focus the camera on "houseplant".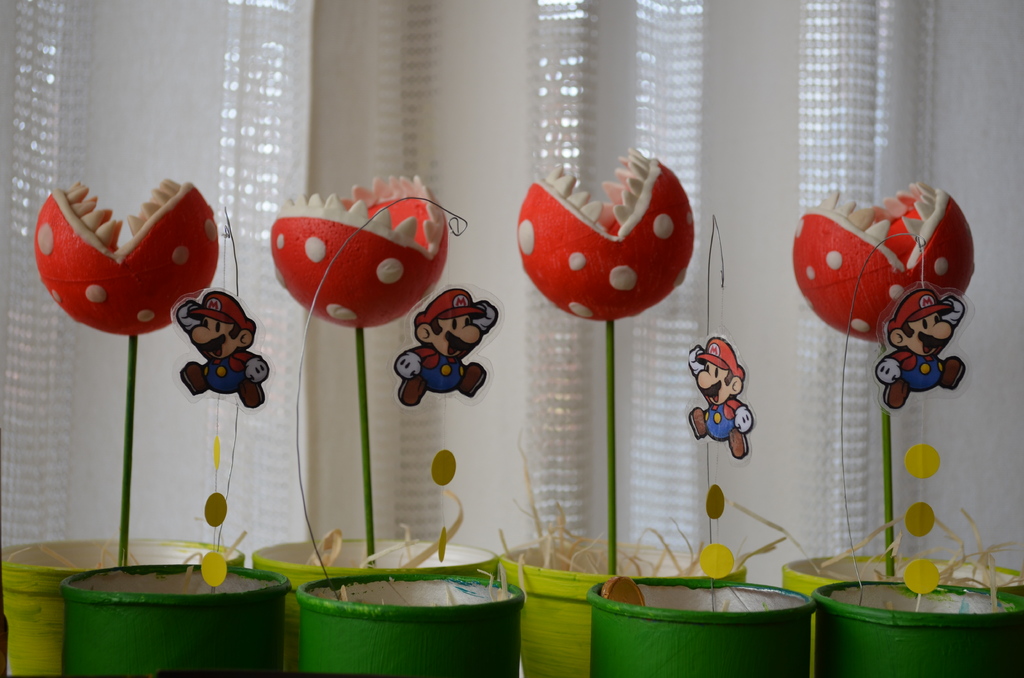
Focus region: box(810, 442, 1023, 677).
